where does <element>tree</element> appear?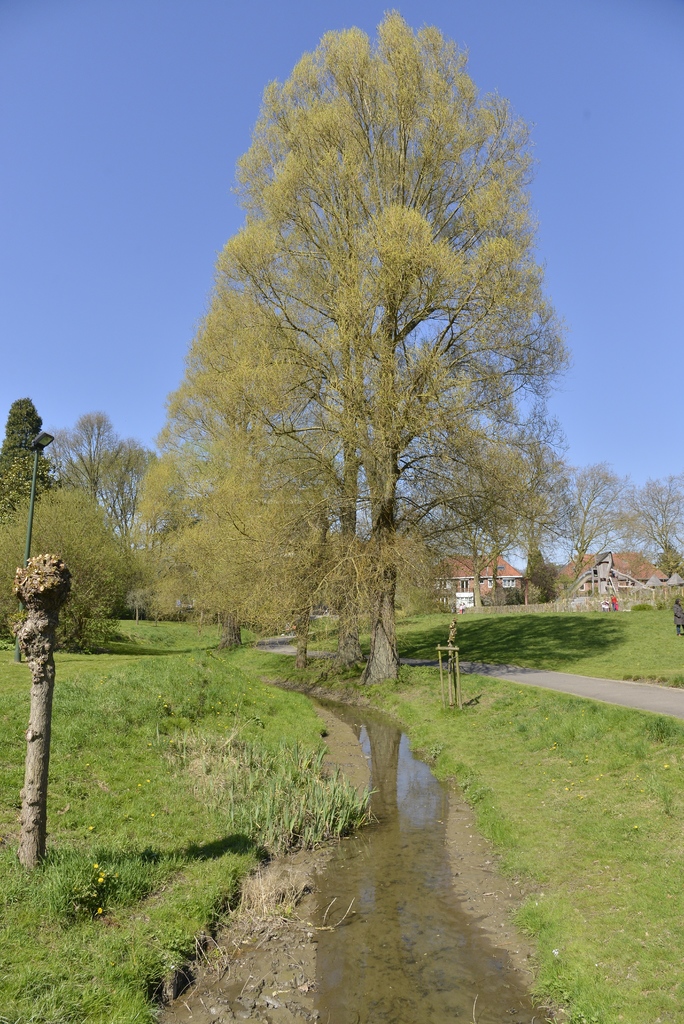
Appears at pyautogui.locateOnScreen(144, 16, 584, 693).
